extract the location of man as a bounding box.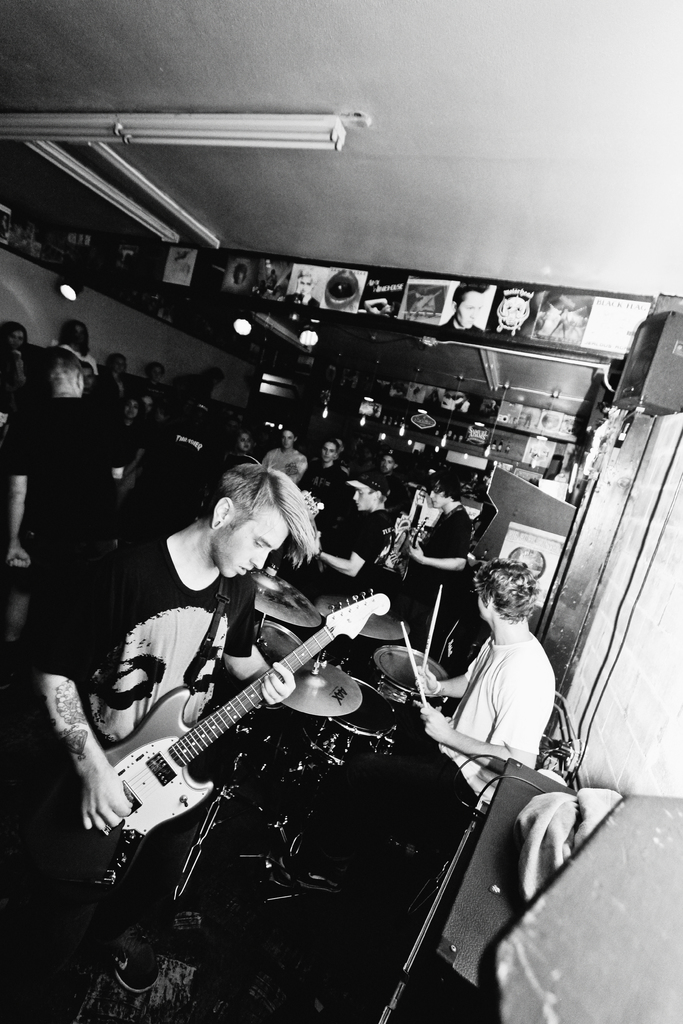
(left=96, top=348, right=144, bottom=423).
